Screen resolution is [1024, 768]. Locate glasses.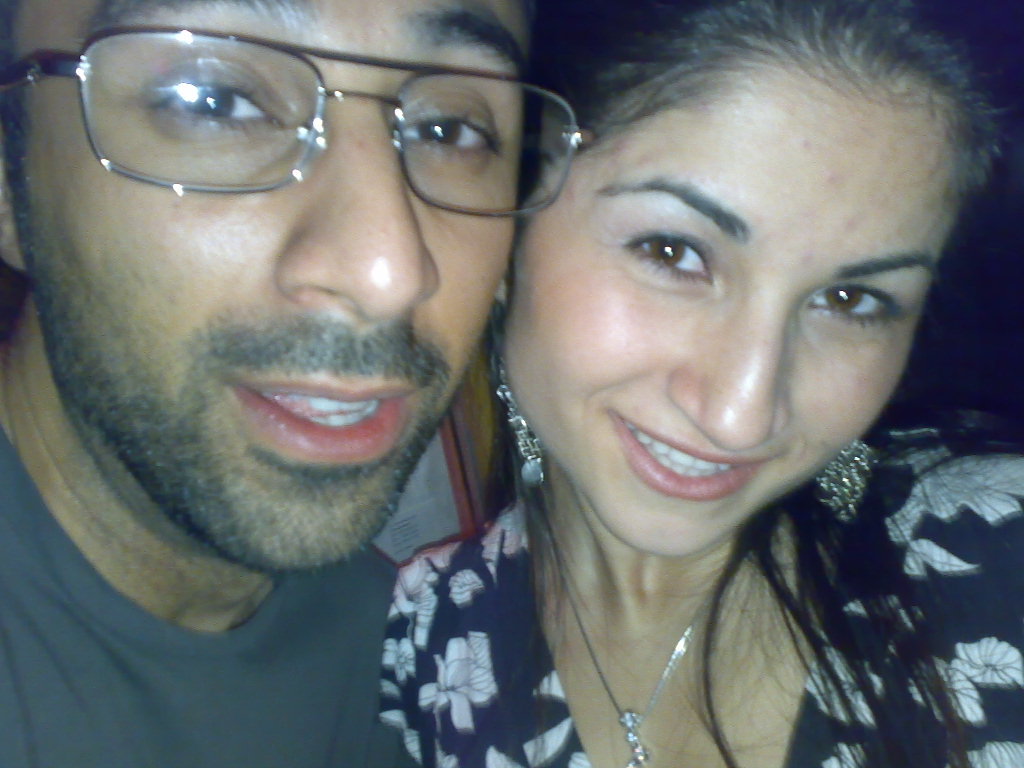
x1=0 y1=27 x2=617 y2=207.
